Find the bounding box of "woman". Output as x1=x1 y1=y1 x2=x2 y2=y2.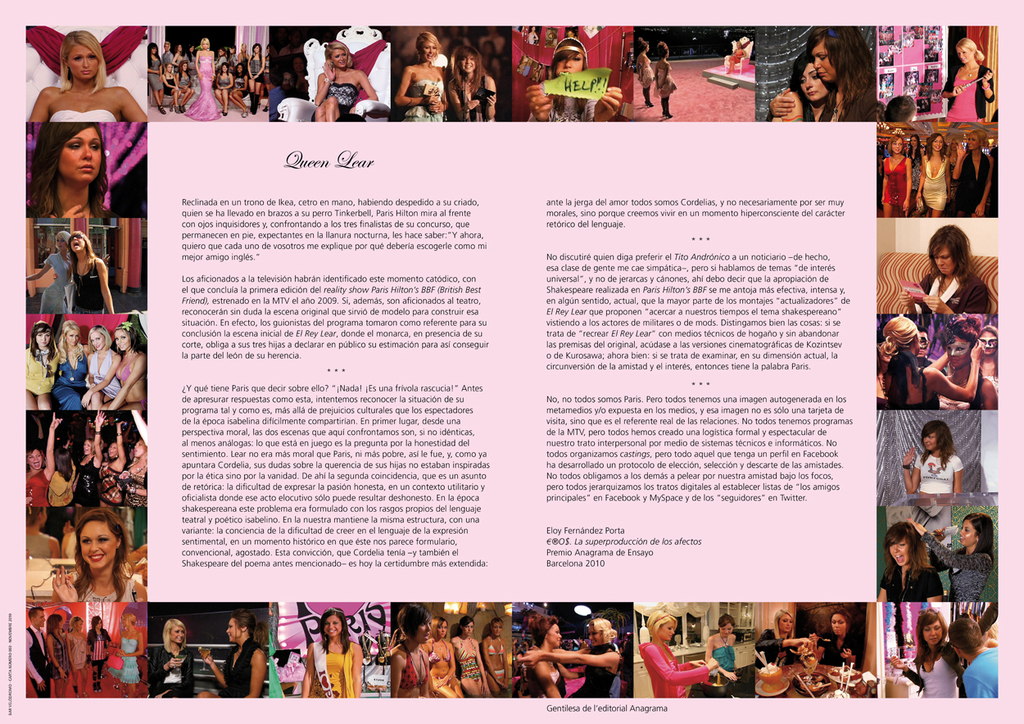
x1=118 y1=434 x2=150 y2=512.
